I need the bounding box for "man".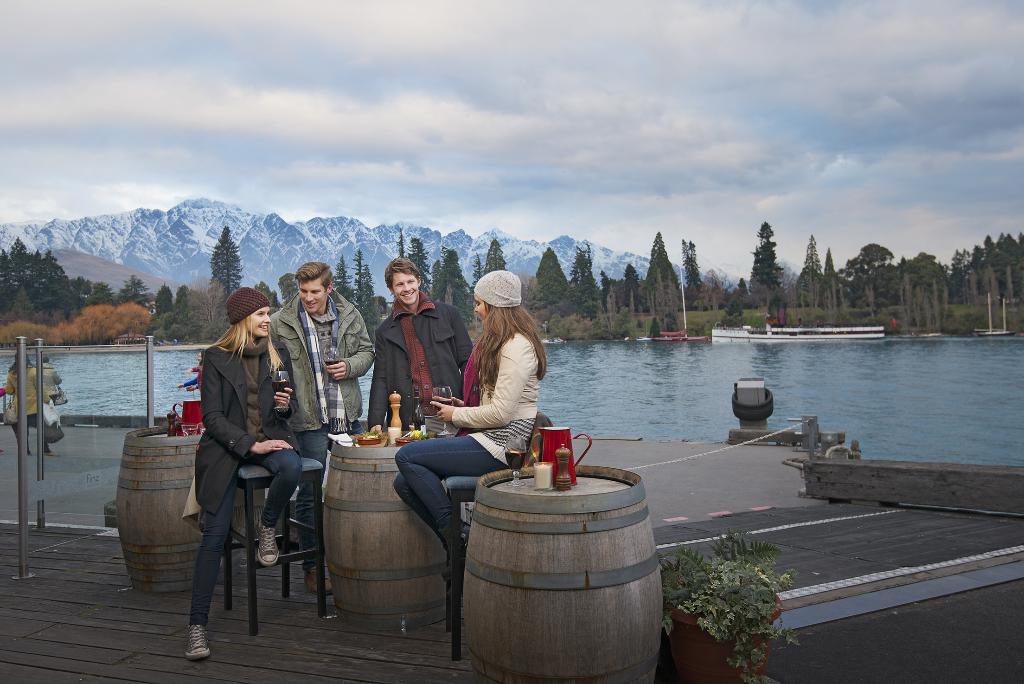
Here it is: 362, 251, 491, 439.
